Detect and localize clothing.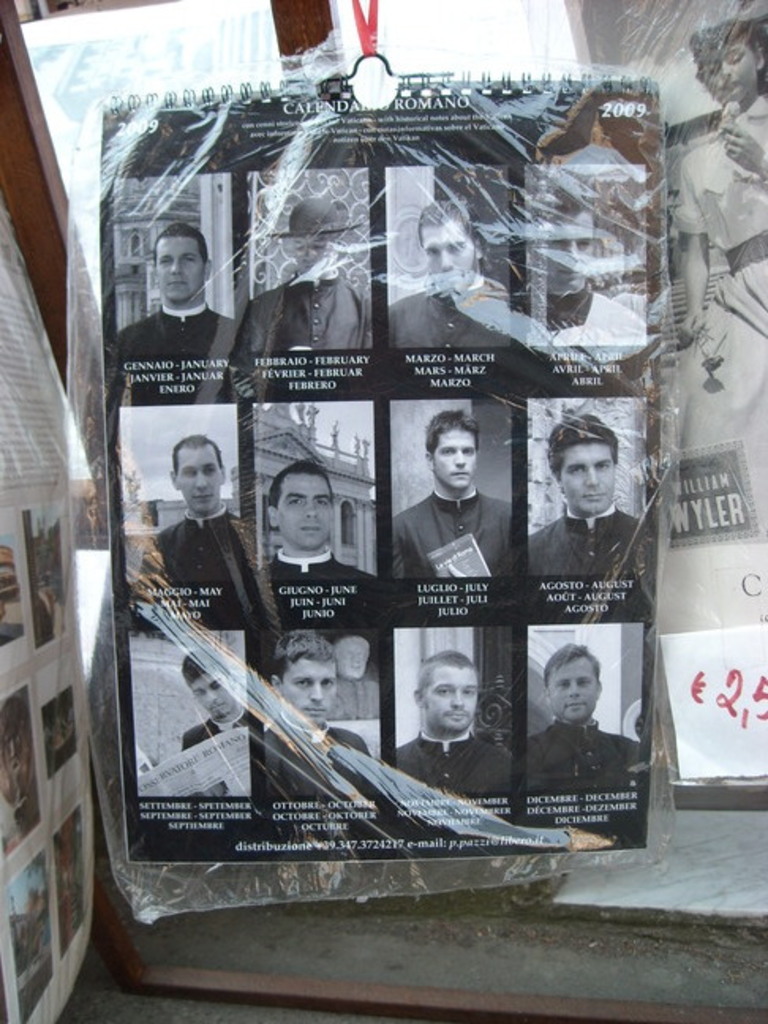
Localized at <box>243,264,376,356</box>.
